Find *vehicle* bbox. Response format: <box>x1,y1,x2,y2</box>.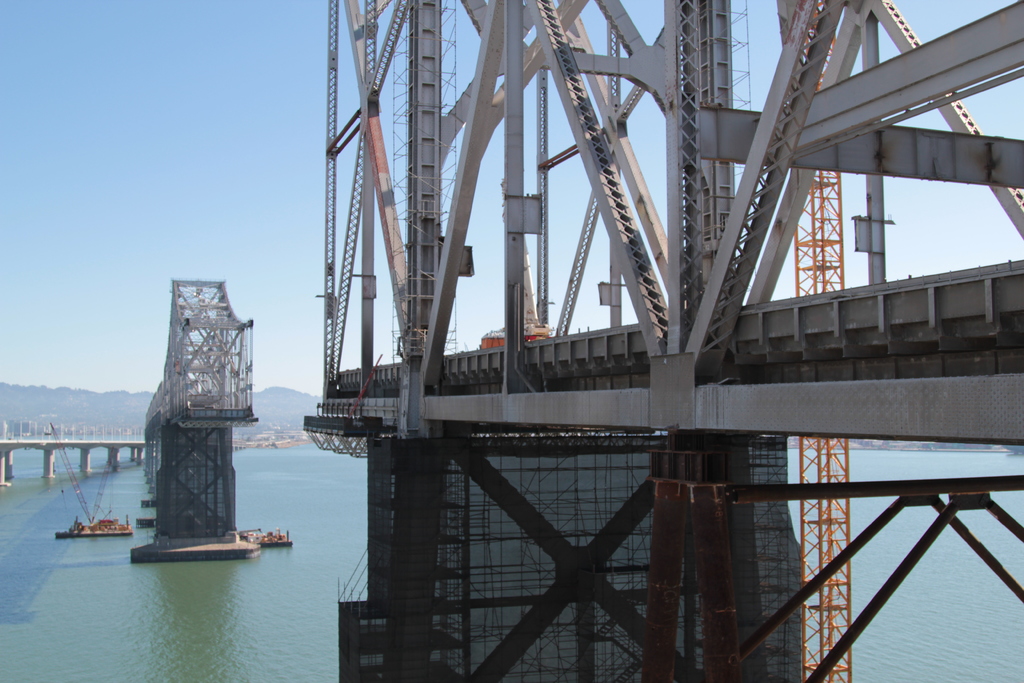
<box>481,320,557,349</box>.
